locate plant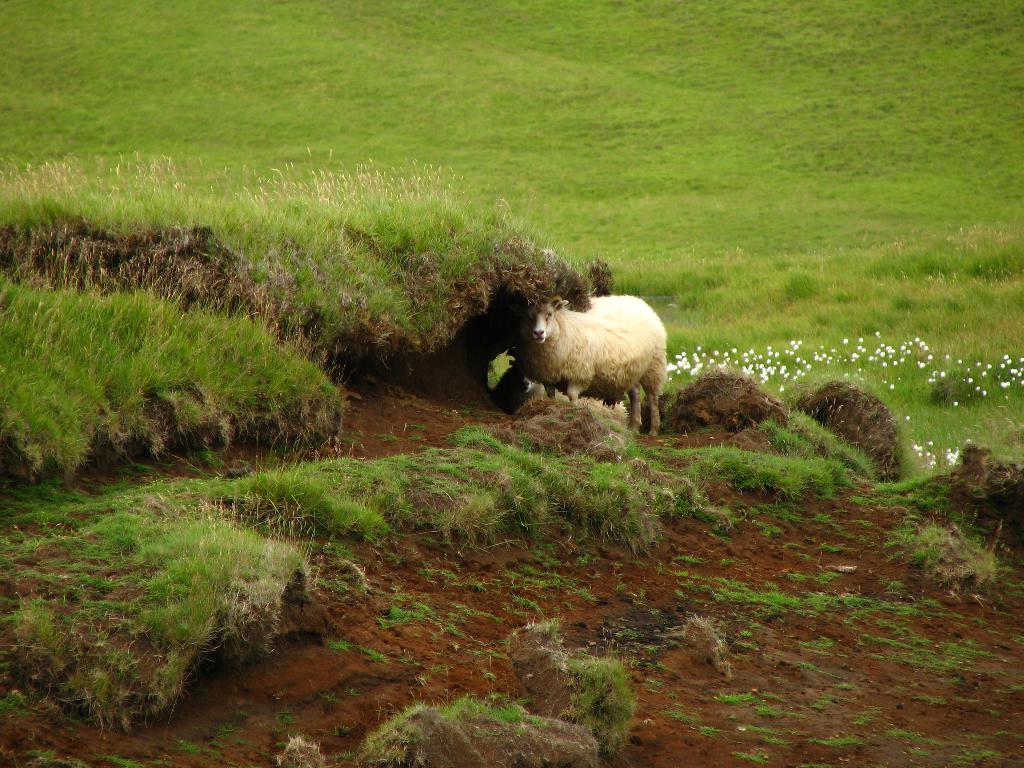
bbox=[561, 573, 582, 587]
